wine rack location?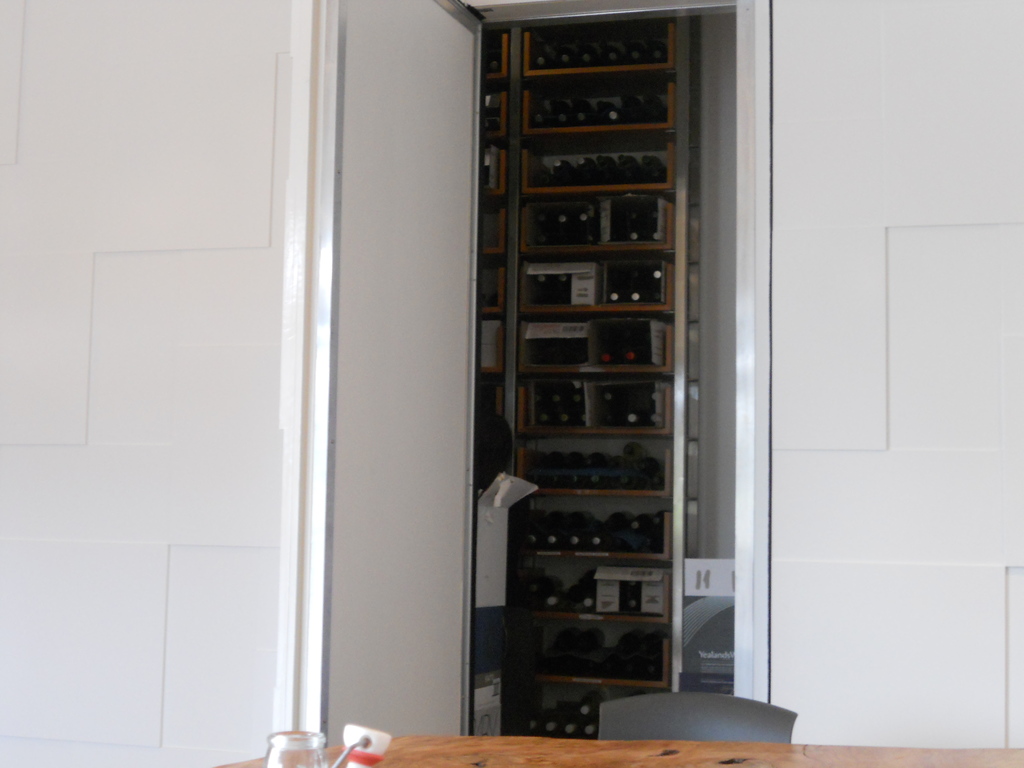
BBox(481, 86, 513, 143)
